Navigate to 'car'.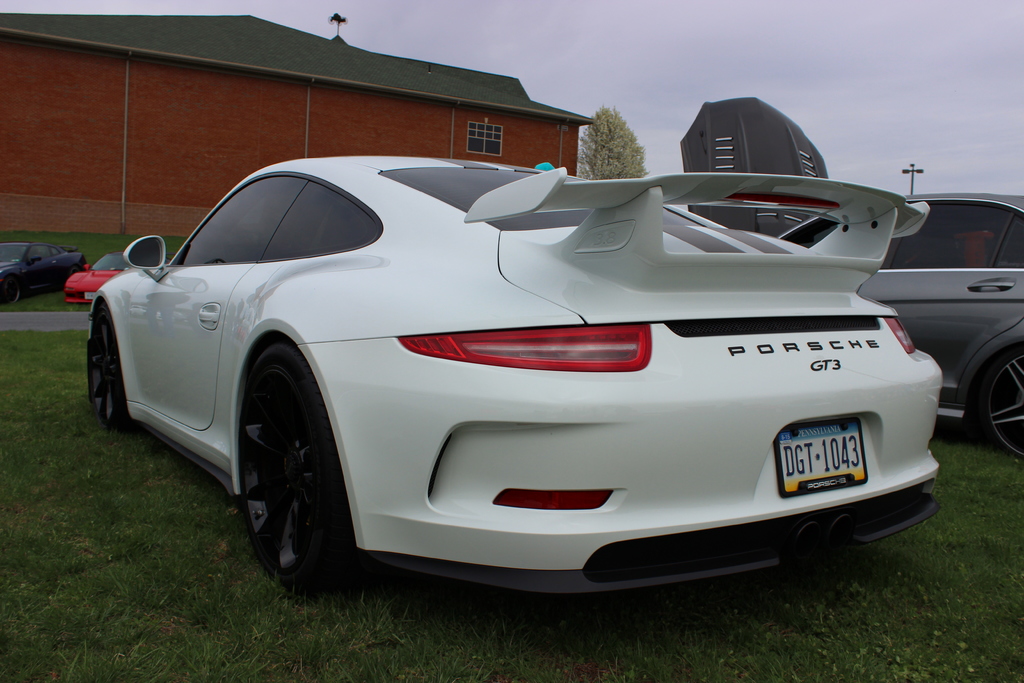
Navigation target: (0, 240, 88, 304).
